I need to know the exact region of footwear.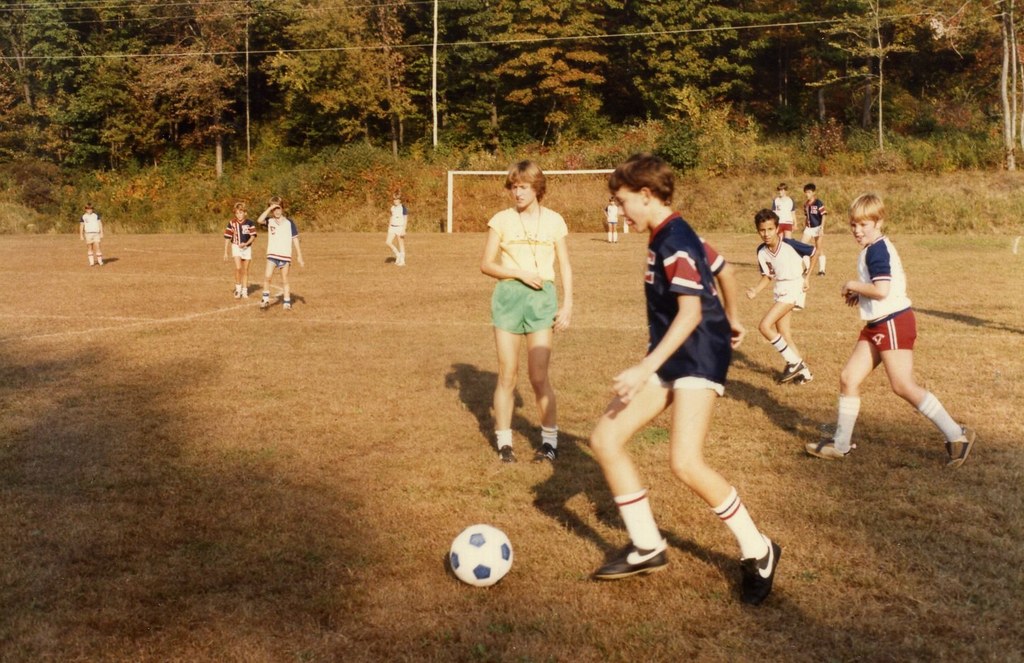
Region: x1=283 y1=296 x2=293 y2=310.
